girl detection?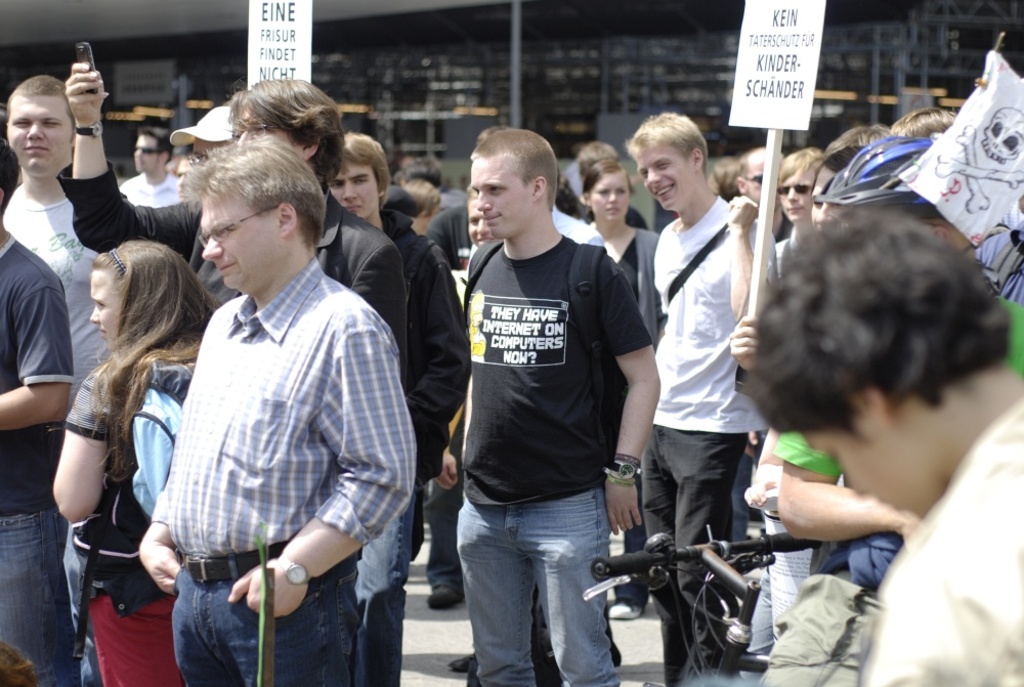
select_region(51, 237, 222, 686)
